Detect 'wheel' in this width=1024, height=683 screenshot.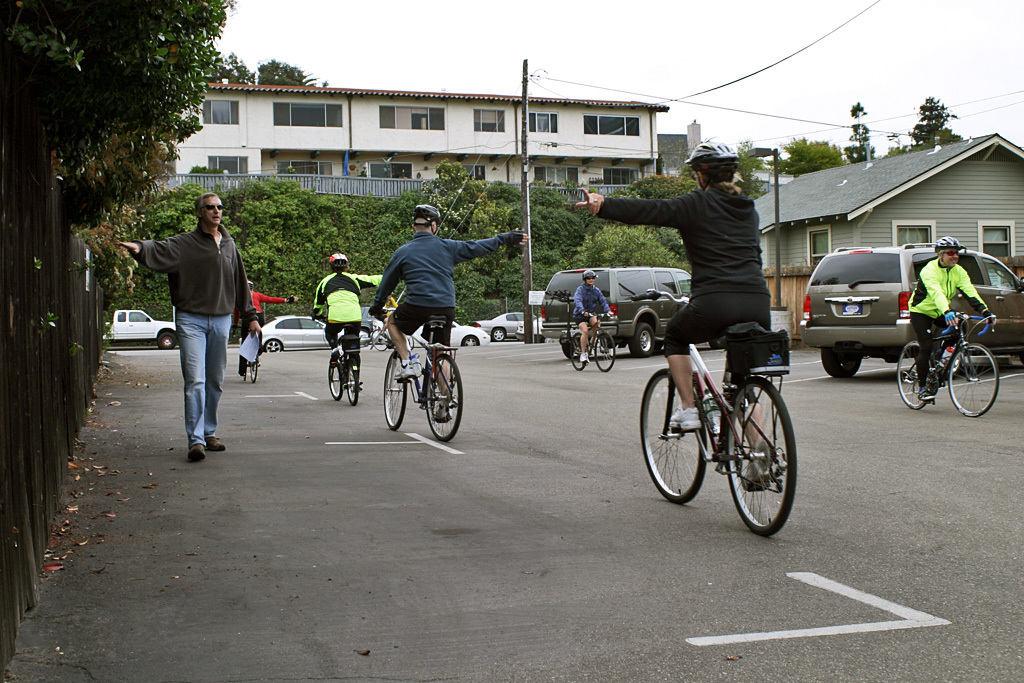
Detection: {"x1": 714, "y1": 337, "x2": 728, "y2": 349}.
